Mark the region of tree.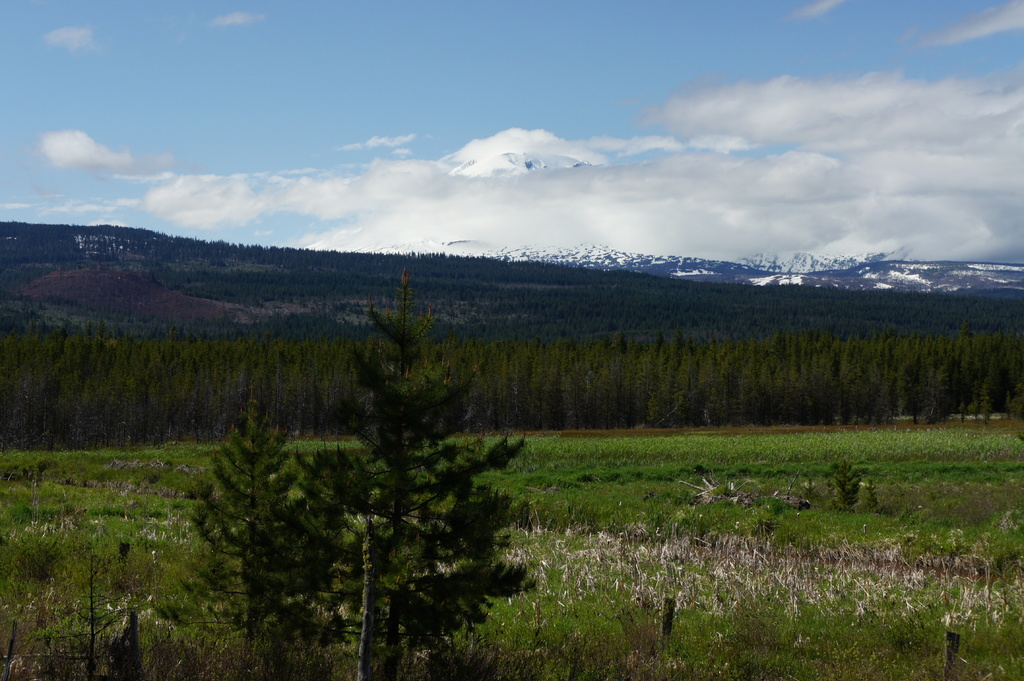
Region: {"x1": 214, "y1": 268, "x2": 517, "y2": 652}.
